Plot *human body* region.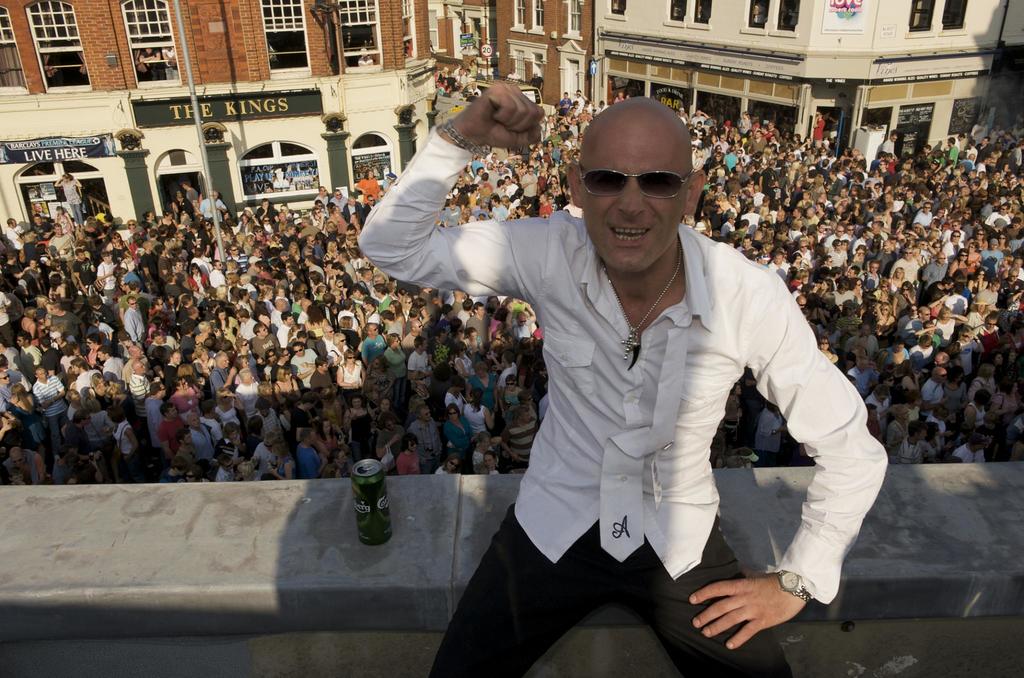
Plotted at Rect(1000, 148, 1011, 166).
